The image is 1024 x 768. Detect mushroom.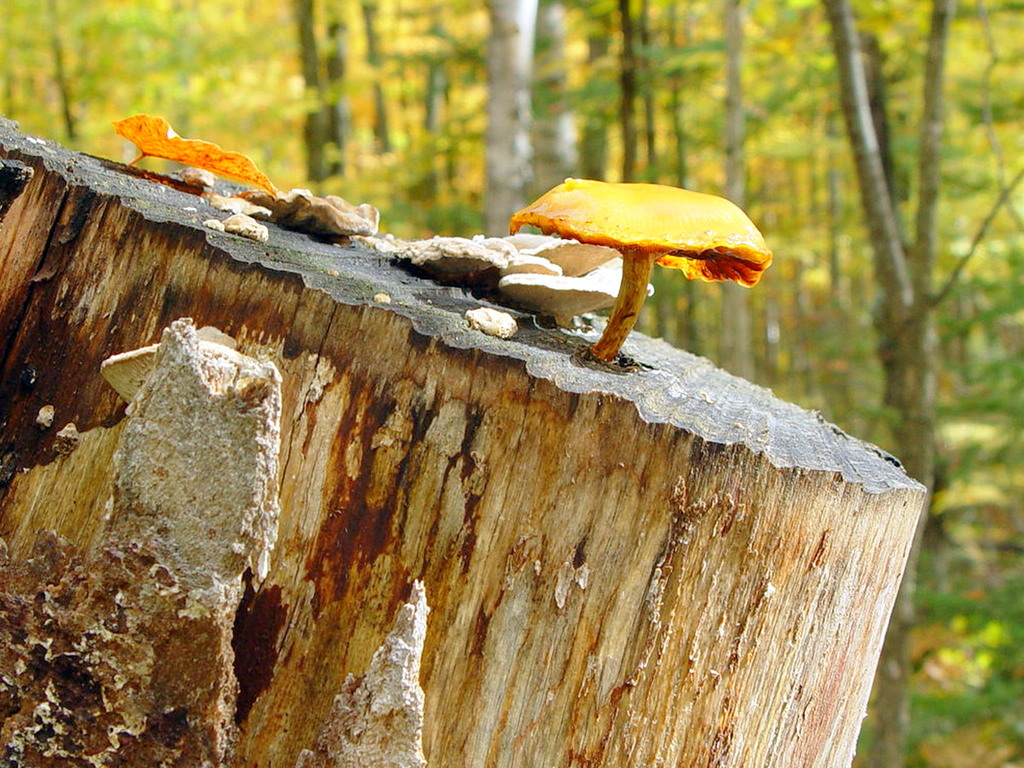
Detection: bbox(502, 172, 773, 362).
